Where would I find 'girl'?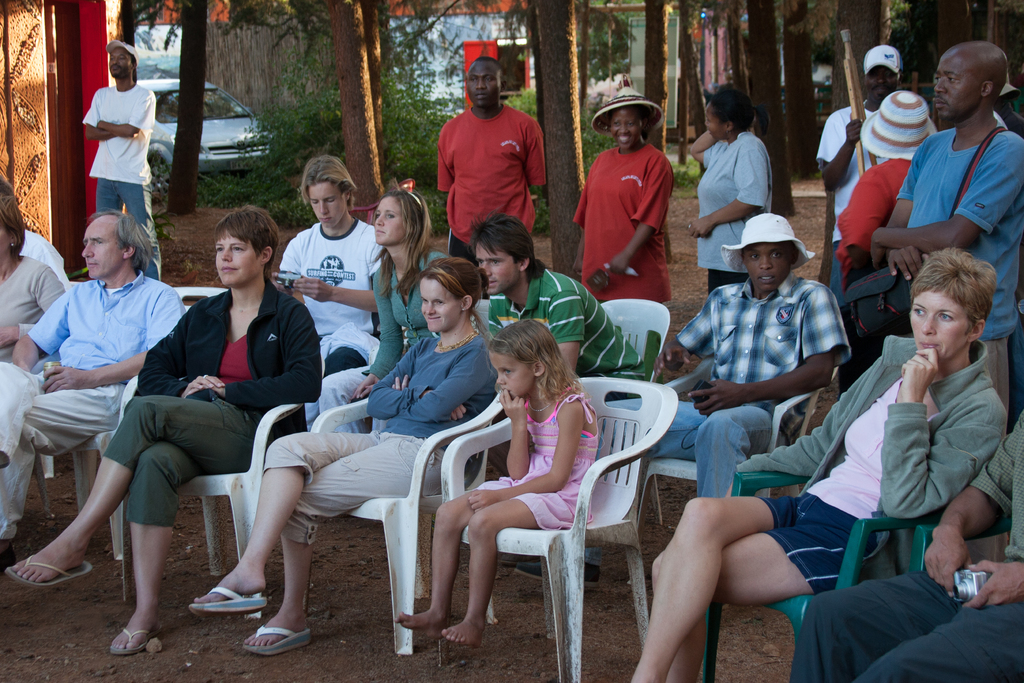
At (x1=397, y1=315, x2=602, y2=642).
